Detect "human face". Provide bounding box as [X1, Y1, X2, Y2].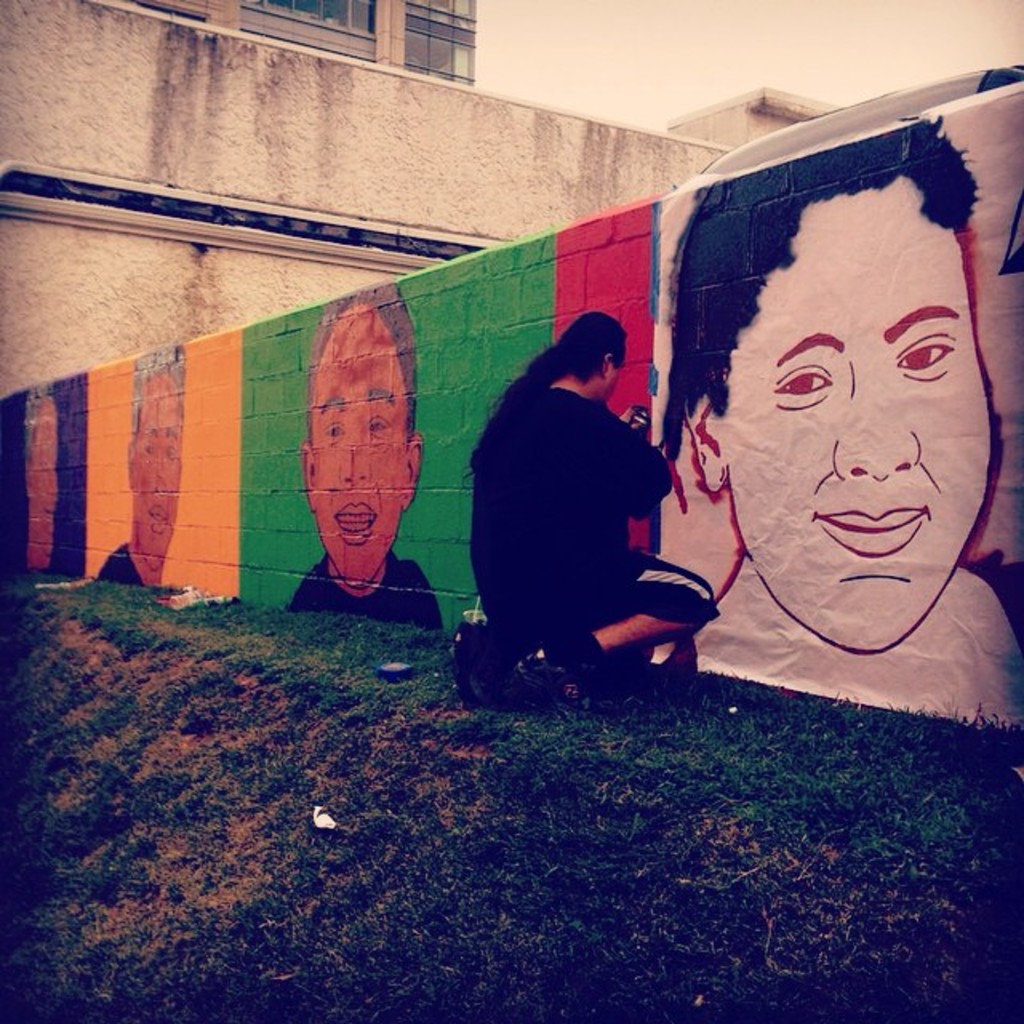
[24, 395, 59, 517].
